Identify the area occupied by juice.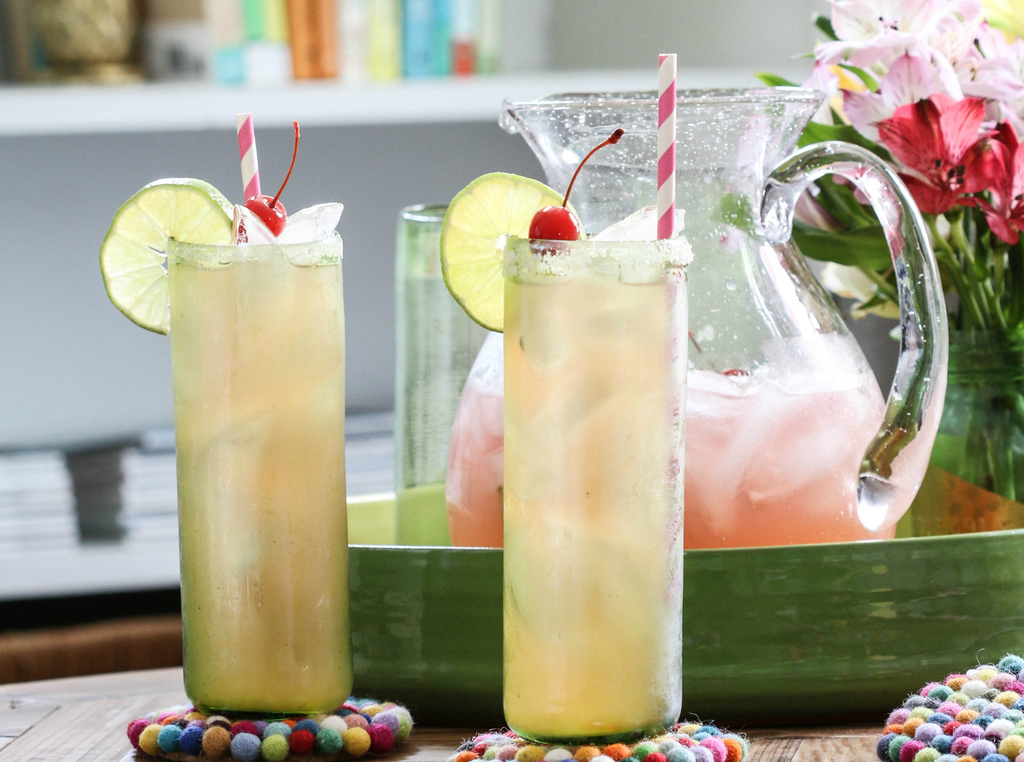
Area: pyautogui.locateOnScreen(168, 257, 351, 711).
